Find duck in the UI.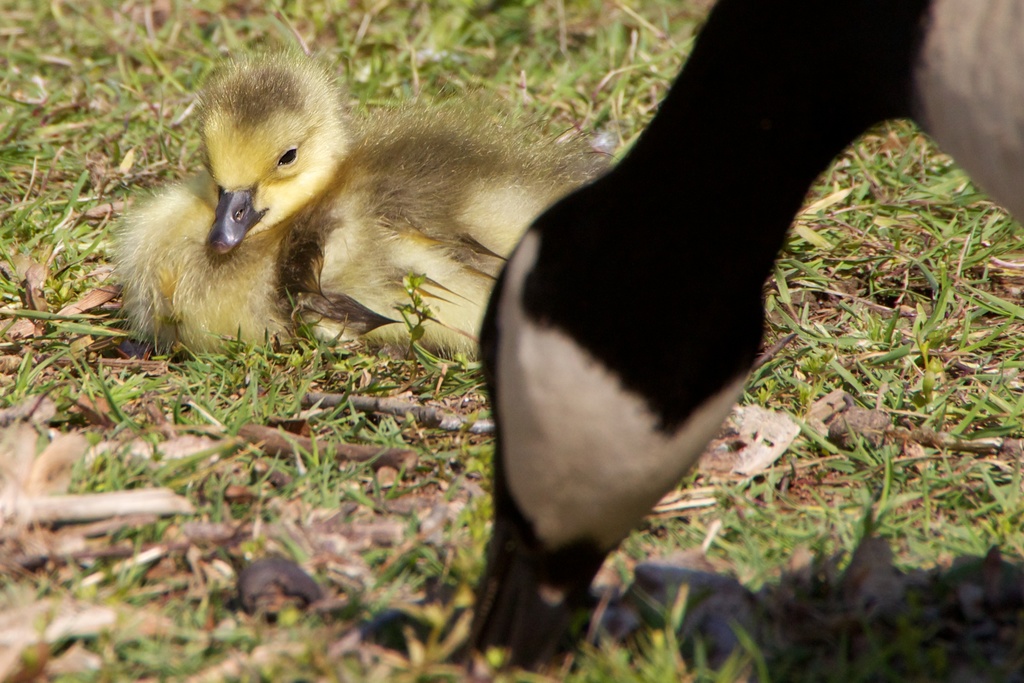
UI element at 120 56 627 377.
